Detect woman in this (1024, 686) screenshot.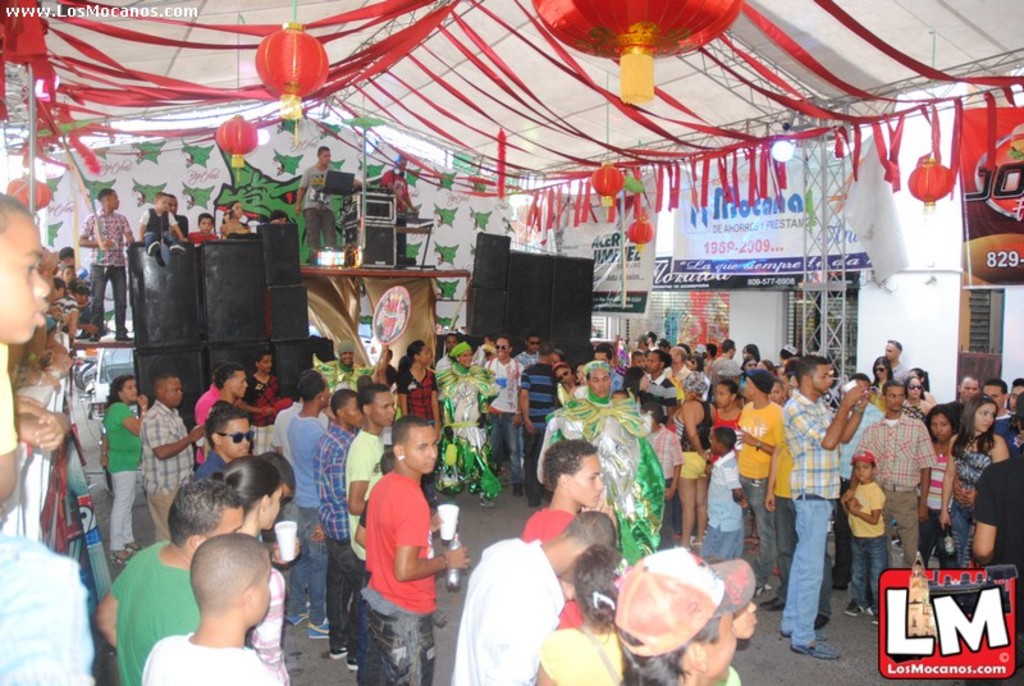
Detection: l=872, t=356, r=895, b=395.
